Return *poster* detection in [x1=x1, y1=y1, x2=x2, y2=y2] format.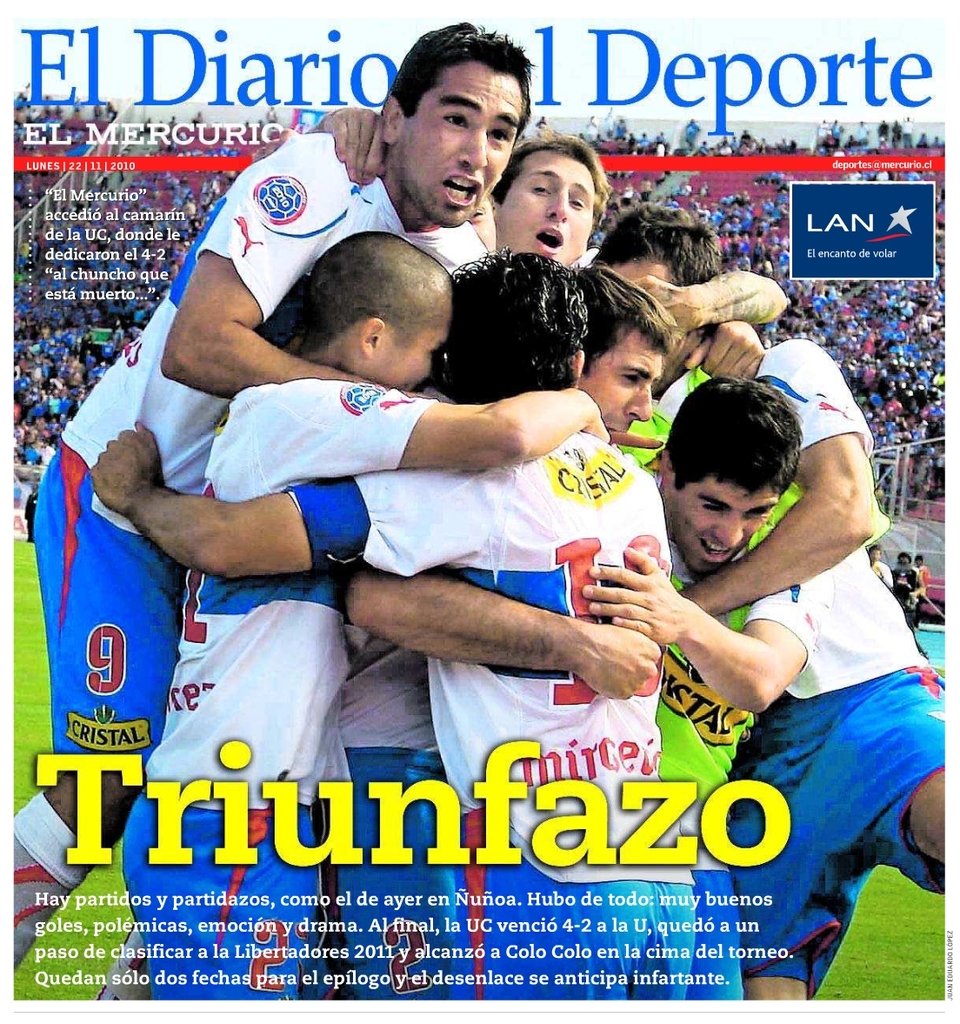
[x1=0, y1=0, x2=959, y2=1023].
